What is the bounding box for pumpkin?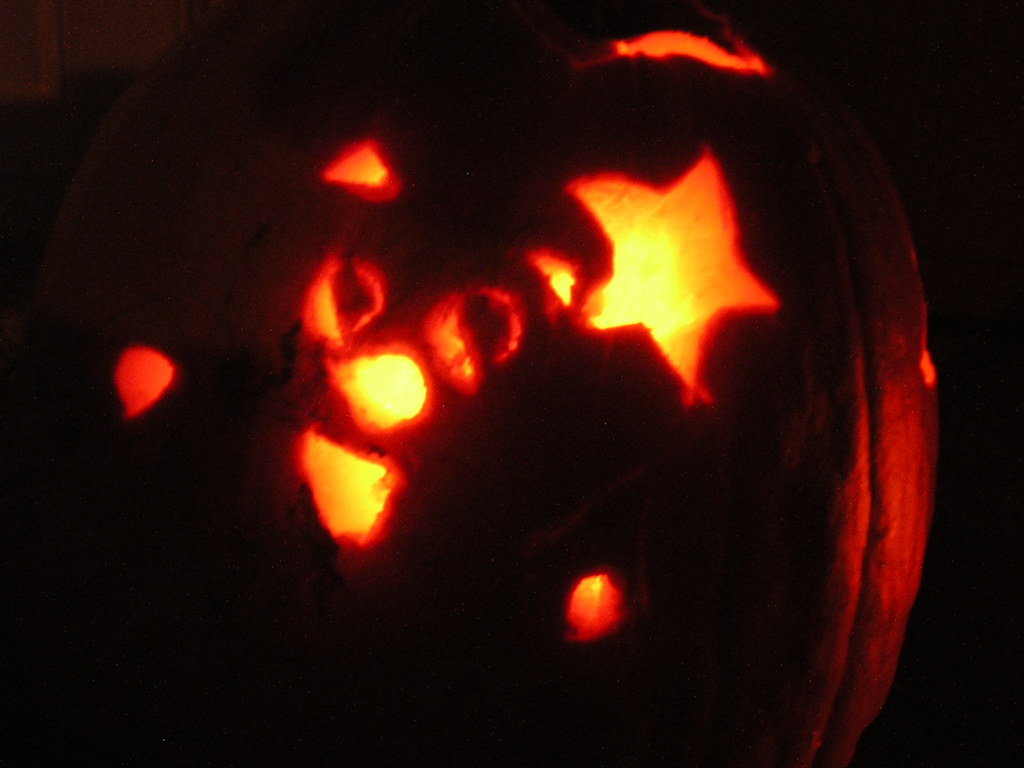
l=30, t=3, r=943, b=767.
